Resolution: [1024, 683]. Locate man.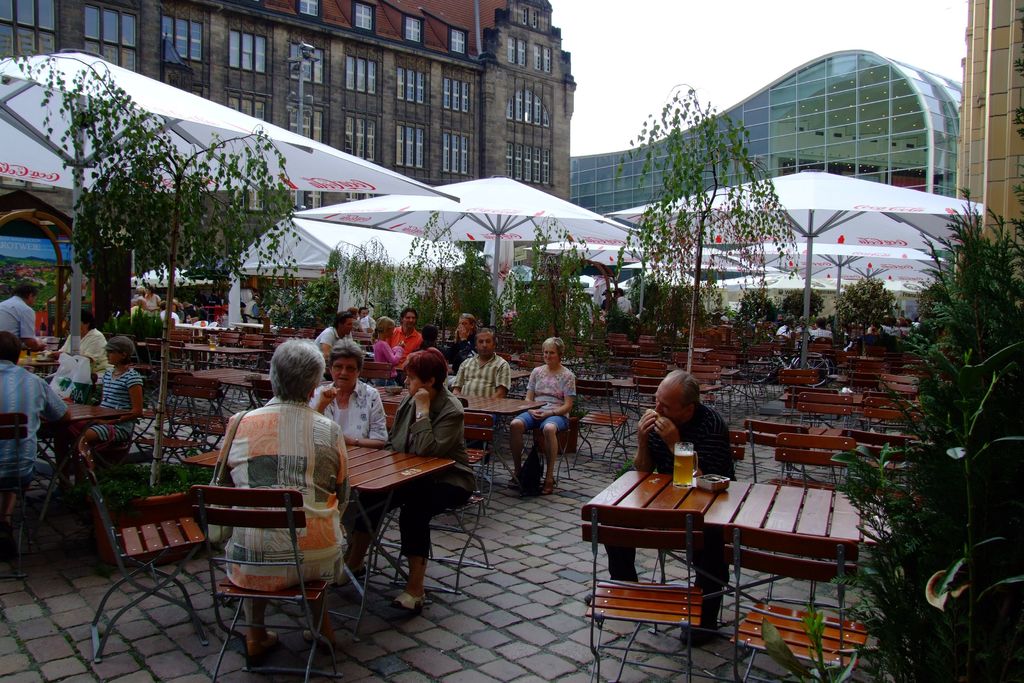
601/370/736/629.
